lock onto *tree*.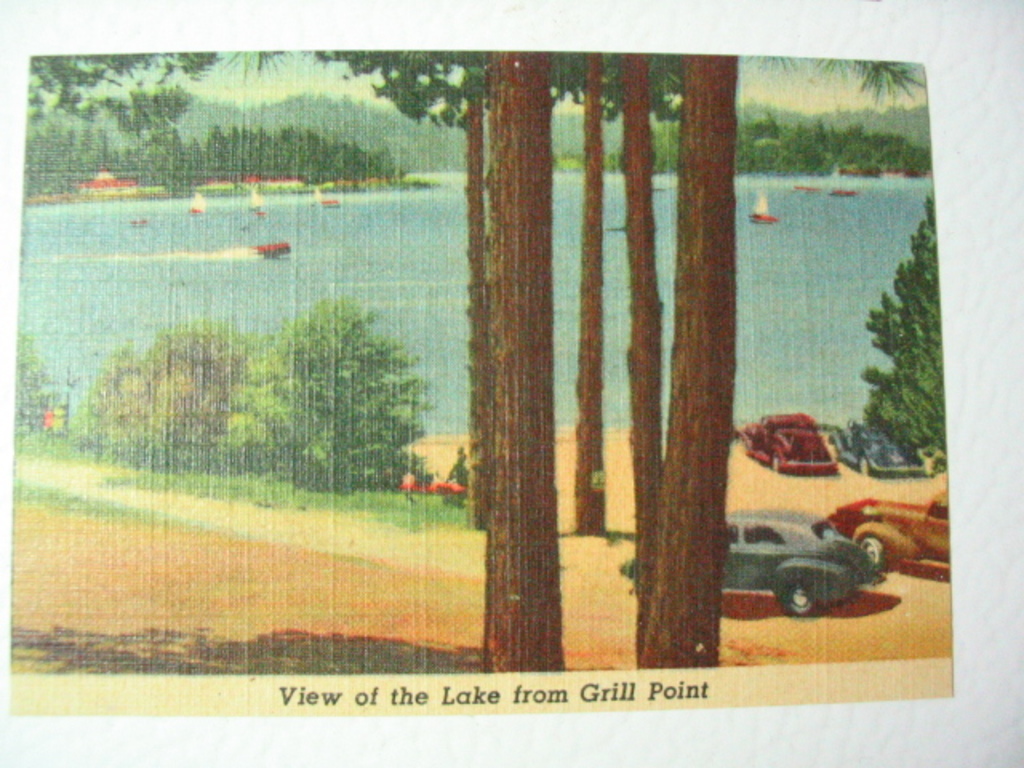
Locked: (left=554, top=51, right=621, bottom=534).
